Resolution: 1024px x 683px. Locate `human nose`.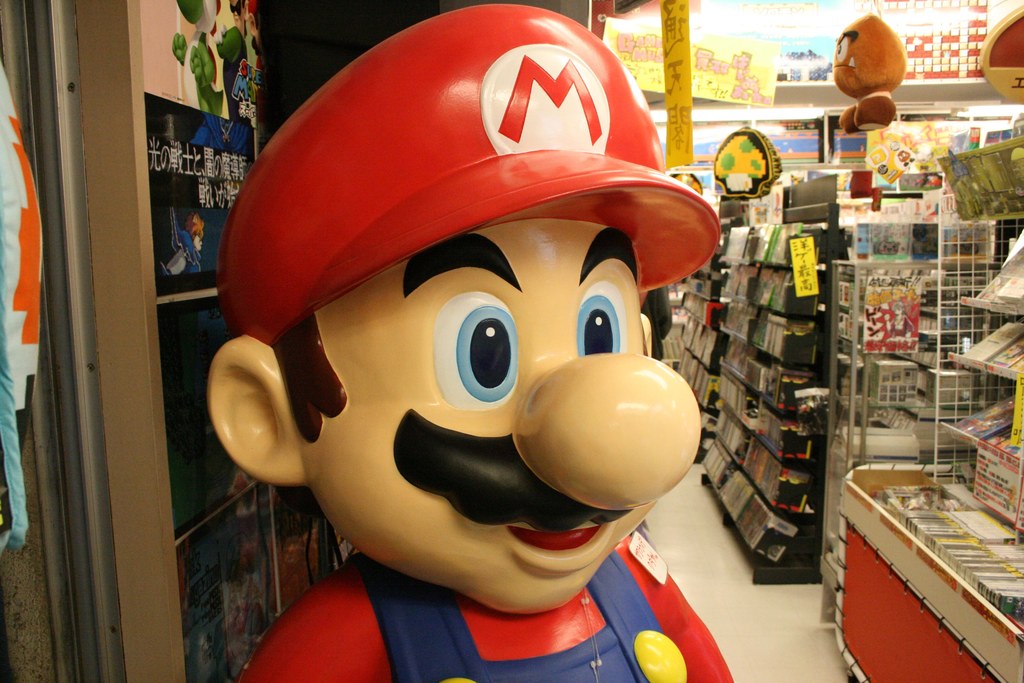
select_region(510, 350, 703, 512).
